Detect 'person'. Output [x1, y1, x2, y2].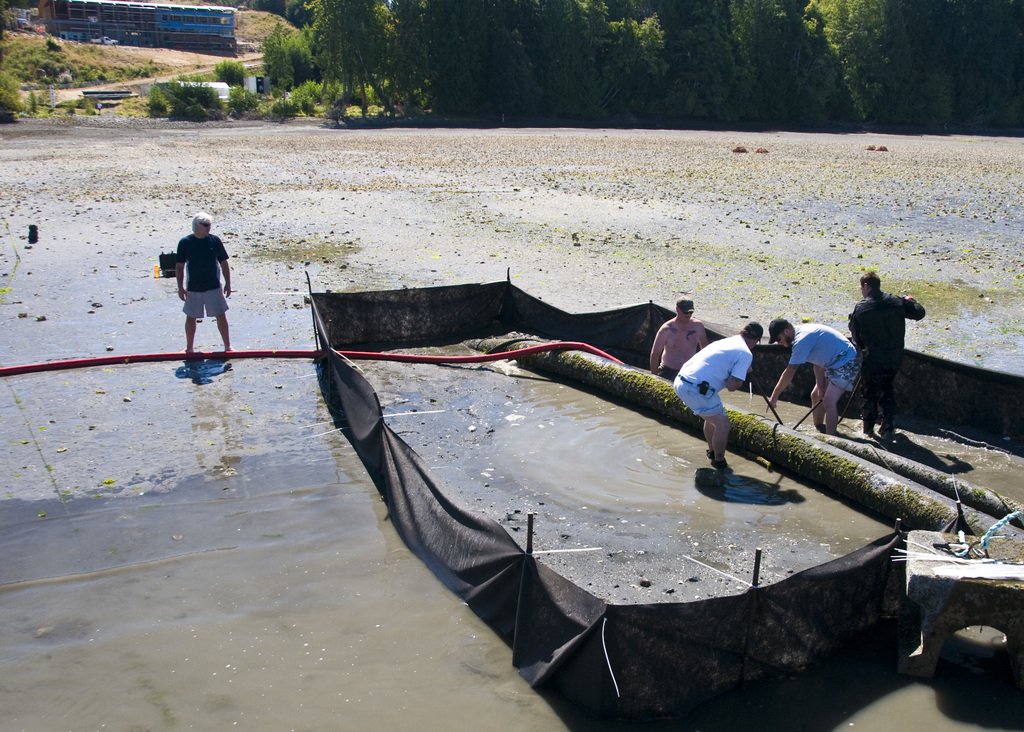
[645, 293, 712, 381].
